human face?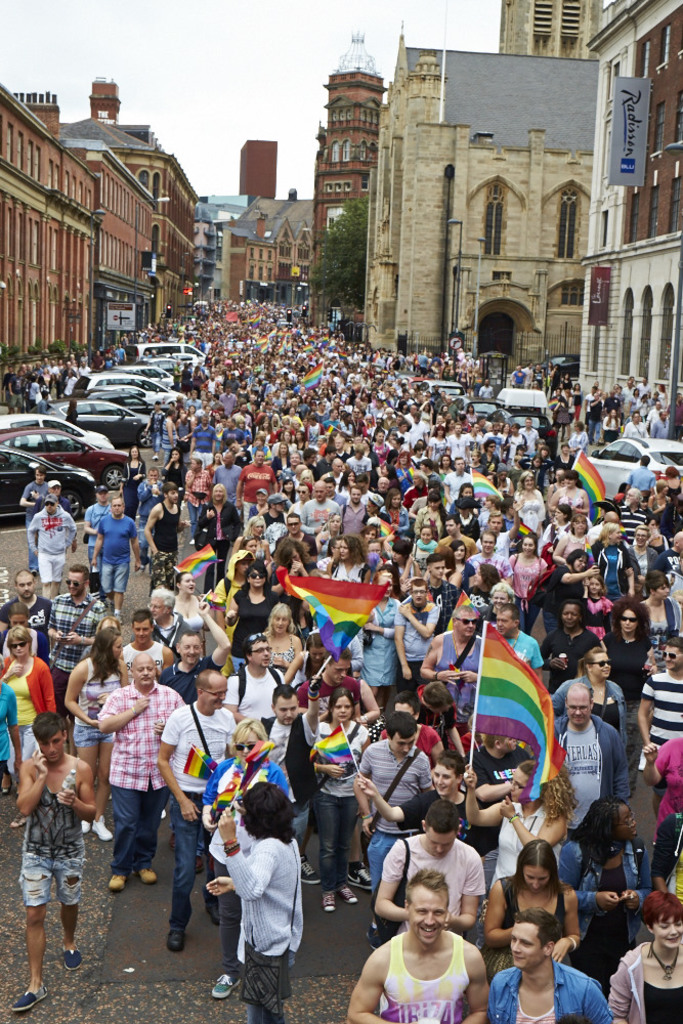
l=431, t=562, r=443, b=578
